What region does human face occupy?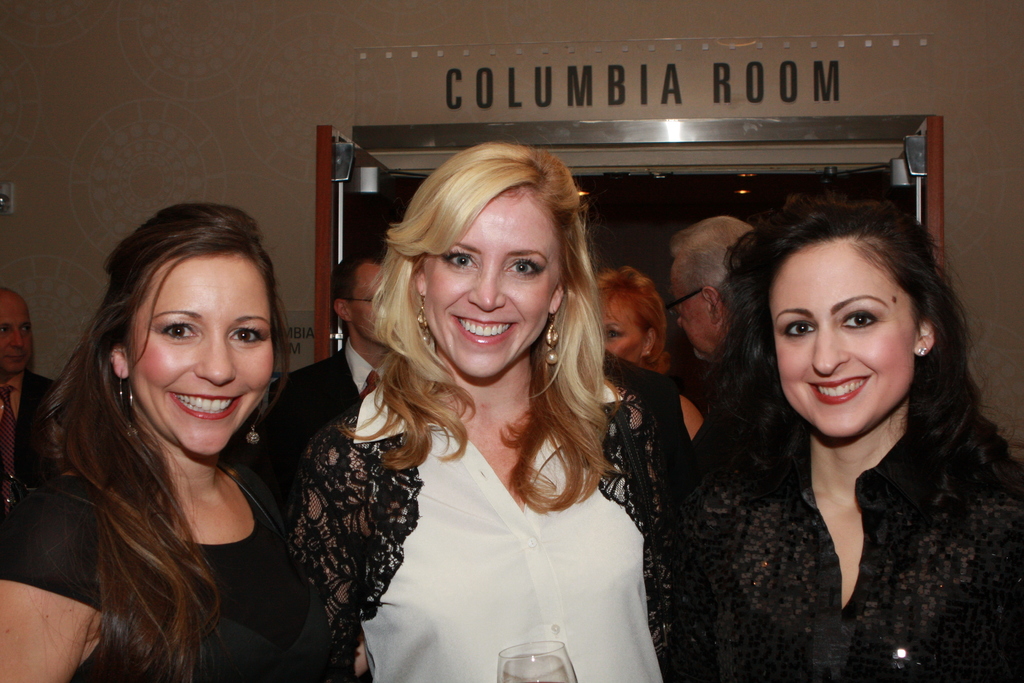
[426, 190, 561, 378].
